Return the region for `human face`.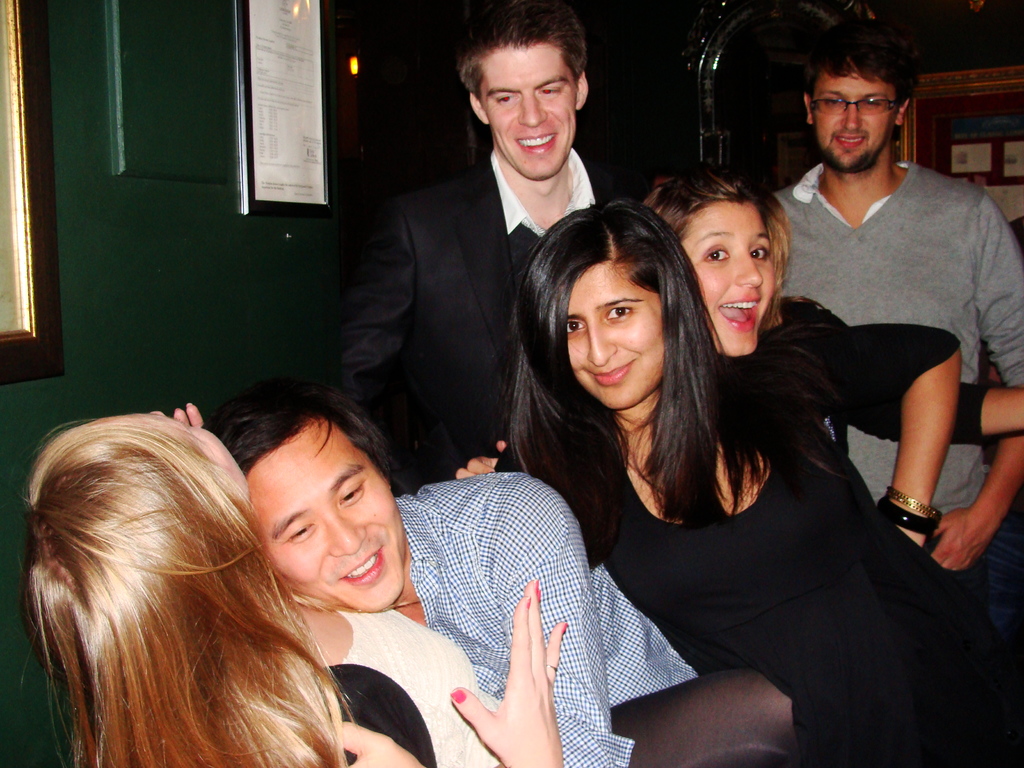
(left=252, top=413, right=408, bottom=614).
